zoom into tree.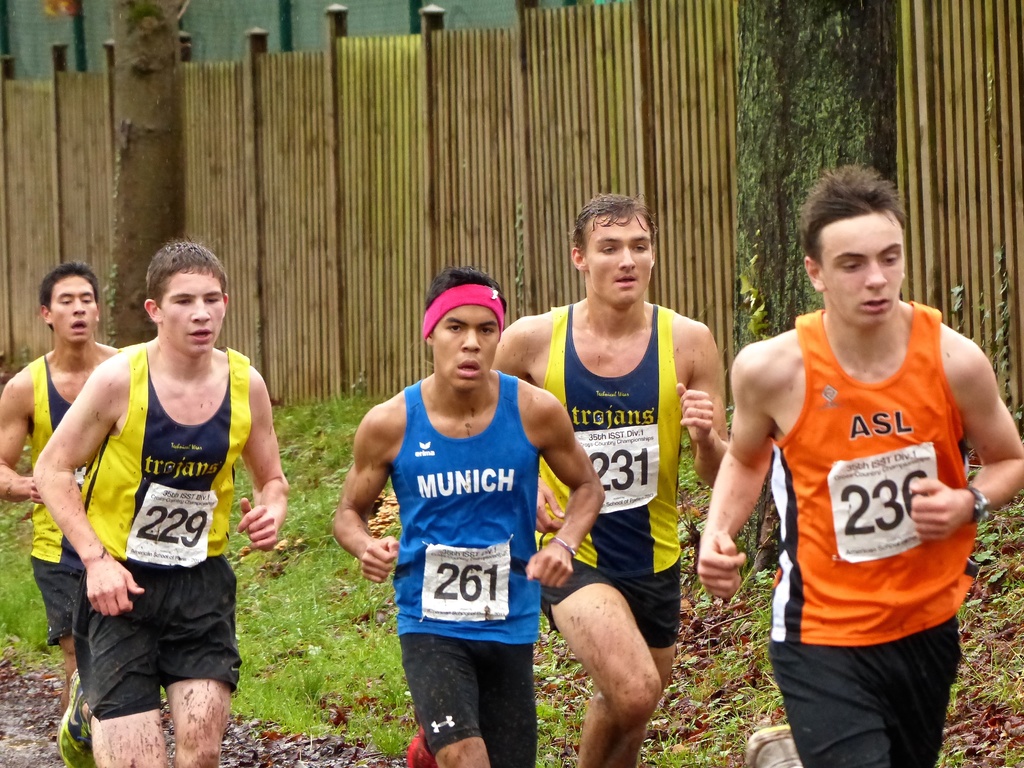
Zoom target: 106:0:180:348.
